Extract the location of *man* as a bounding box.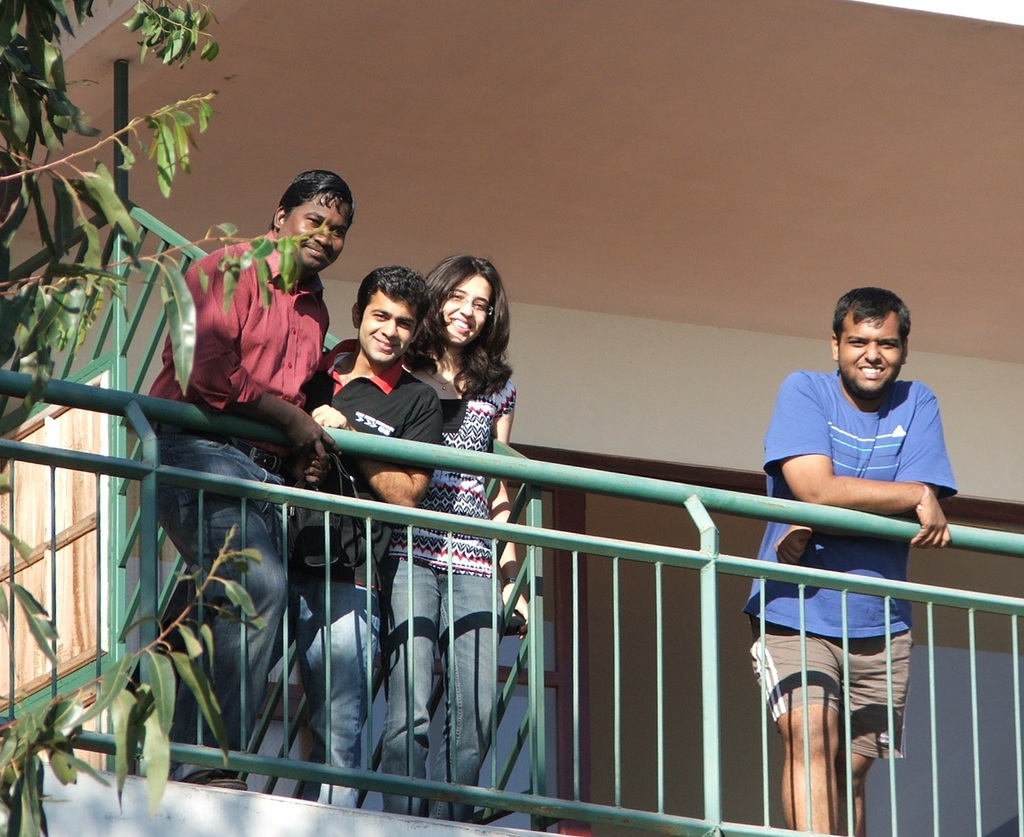
289,264,447,811.
